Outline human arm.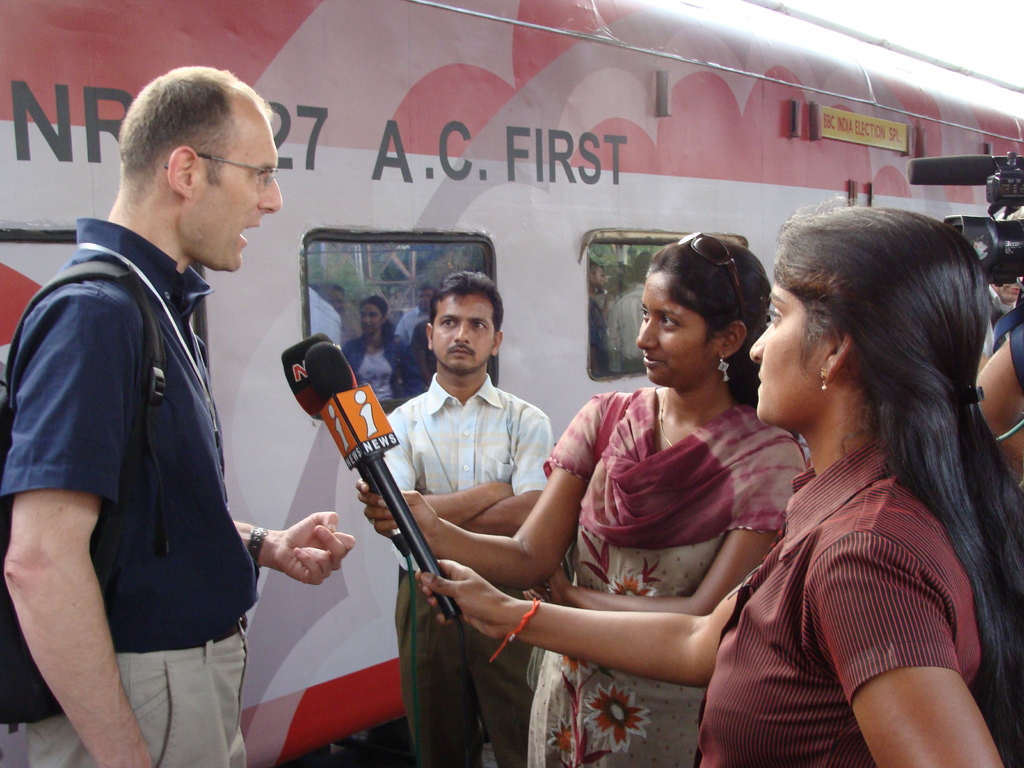
Outline: 459, 402, 548, 536.
